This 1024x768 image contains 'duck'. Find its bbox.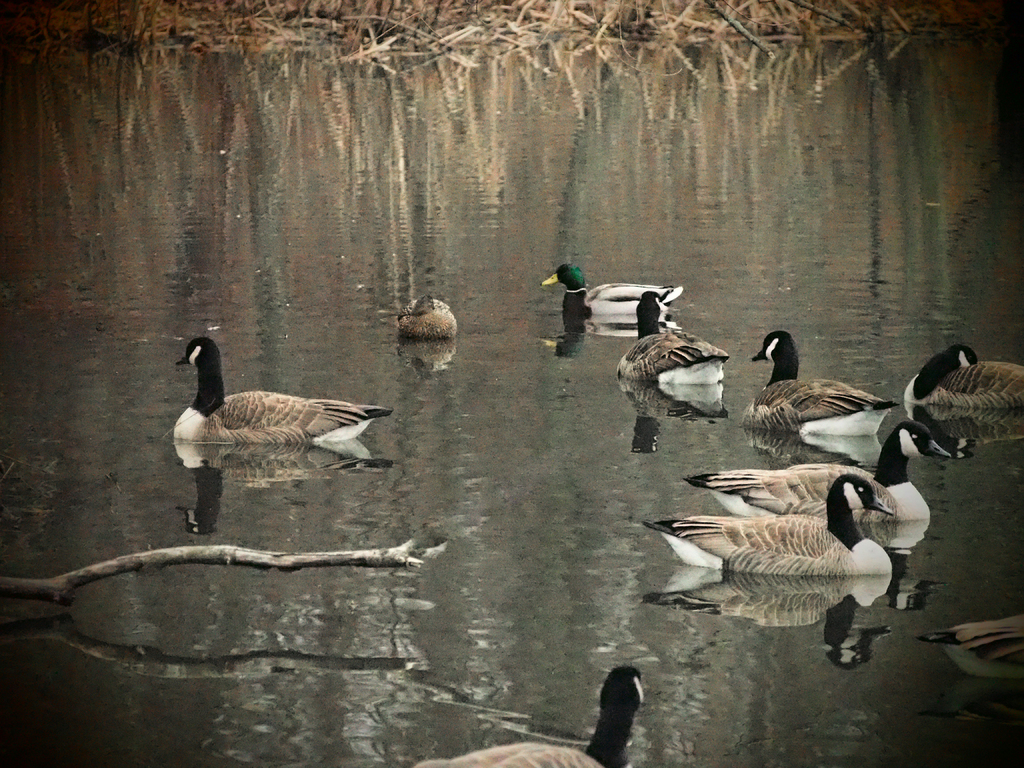
x1=172 y1=337 x2=396 y2=442.
